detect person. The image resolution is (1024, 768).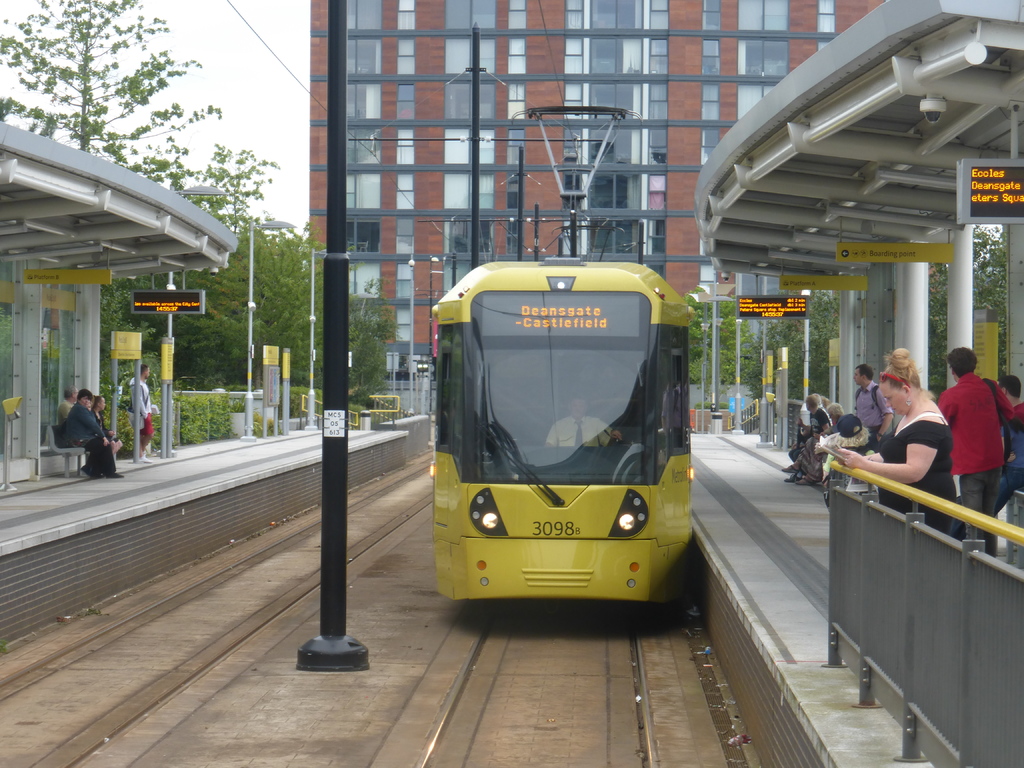
[x1=91, y1=392, x2=120, y2=447].
